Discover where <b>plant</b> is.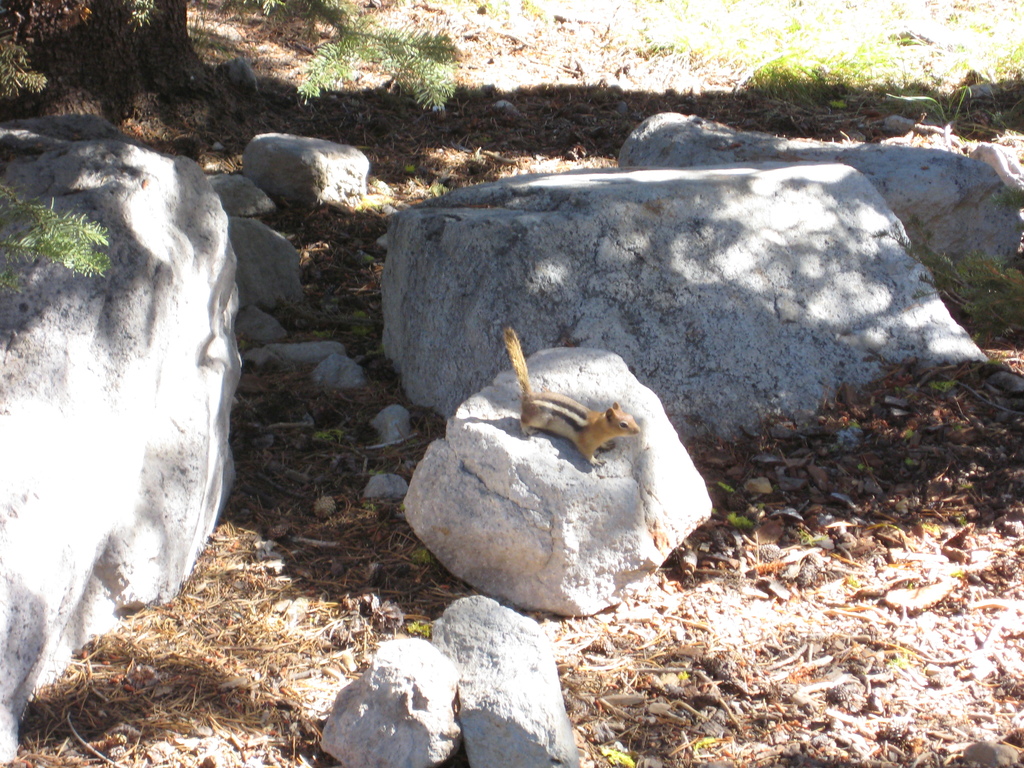
Discovered at [408, 616, 433, 637].
